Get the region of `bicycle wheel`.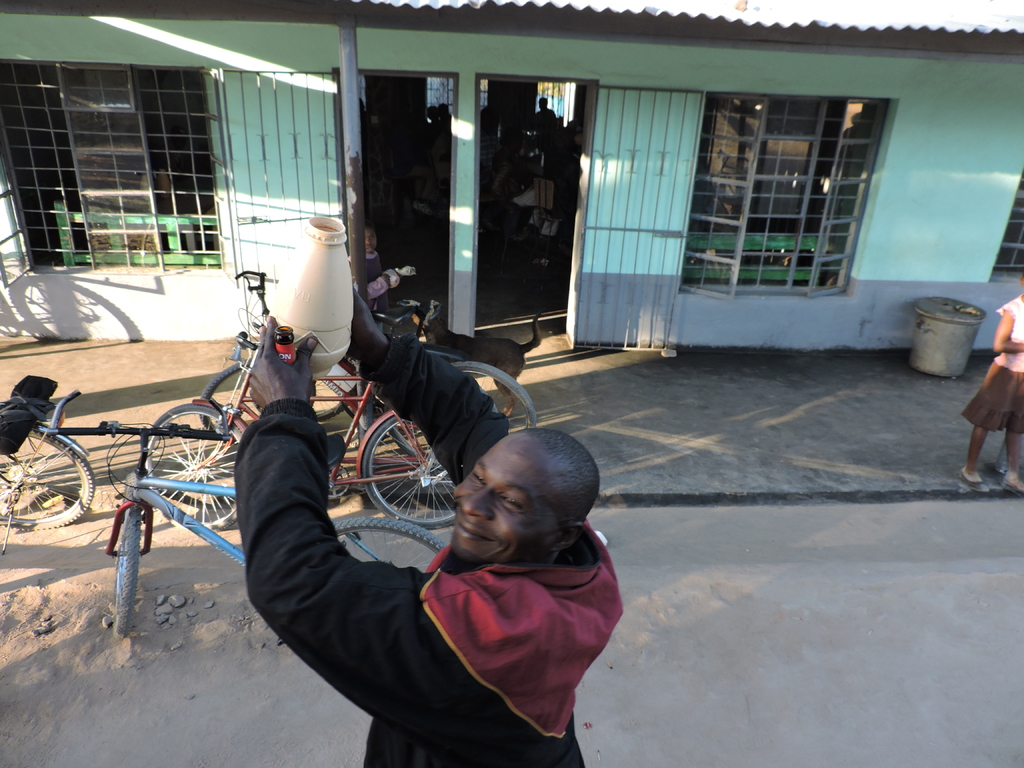
x1=196 y1=355 x2=253 y2=436.
